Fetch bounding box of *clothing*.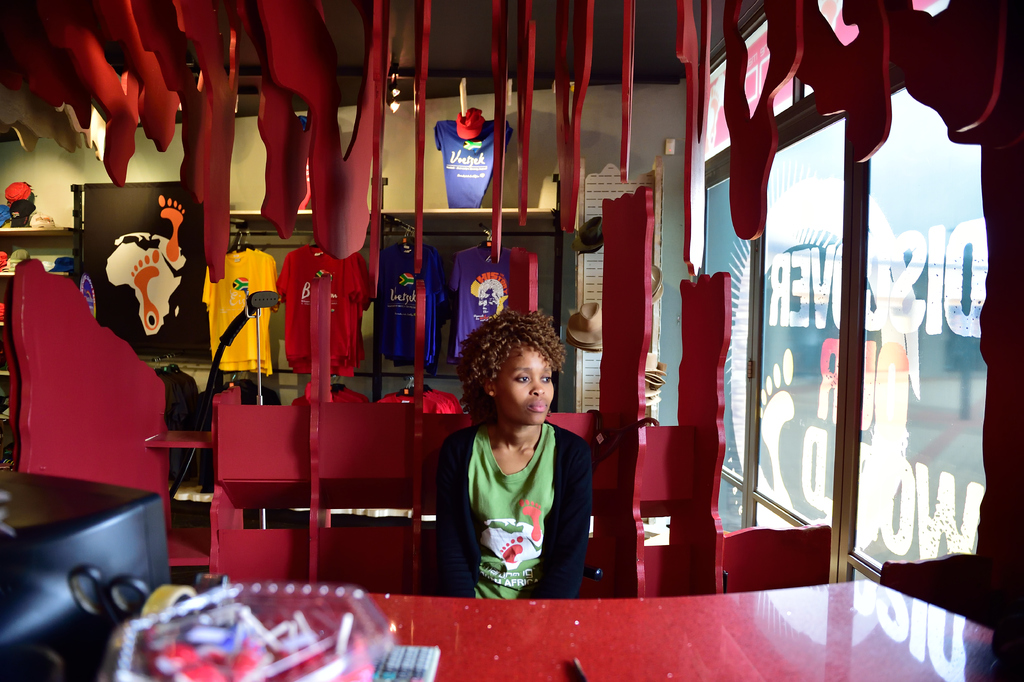
Bbox: l=292, t=388, r=364, b=403.
